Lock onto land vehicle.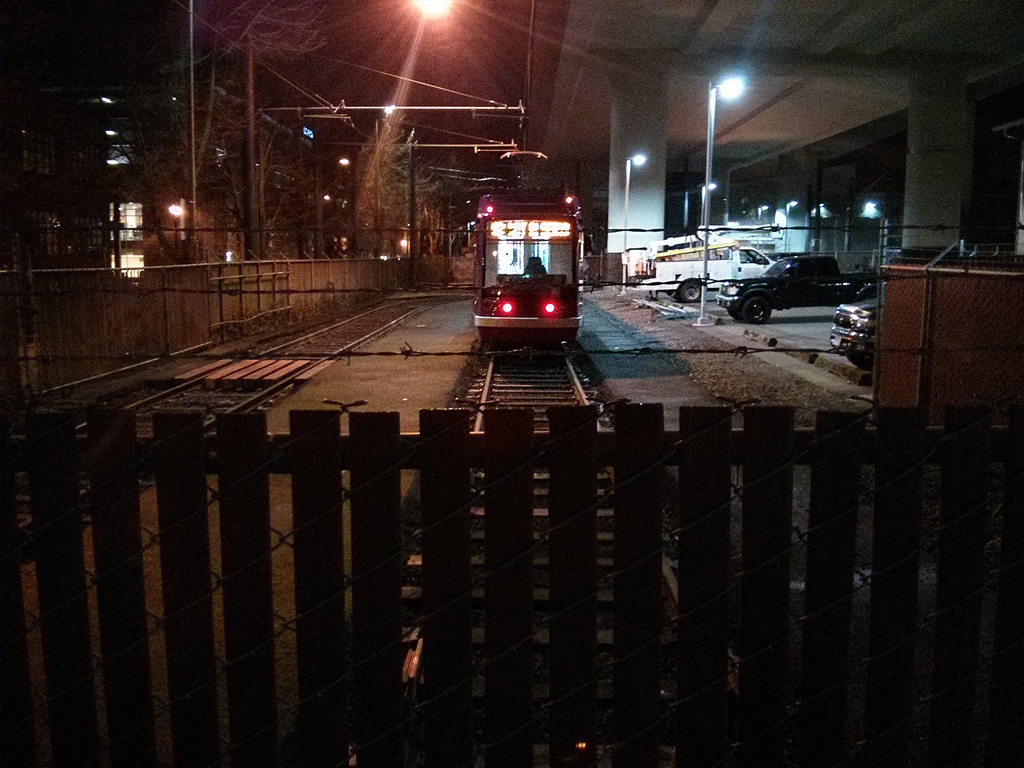
Locked: bbox(463, 195, 597, 357).
